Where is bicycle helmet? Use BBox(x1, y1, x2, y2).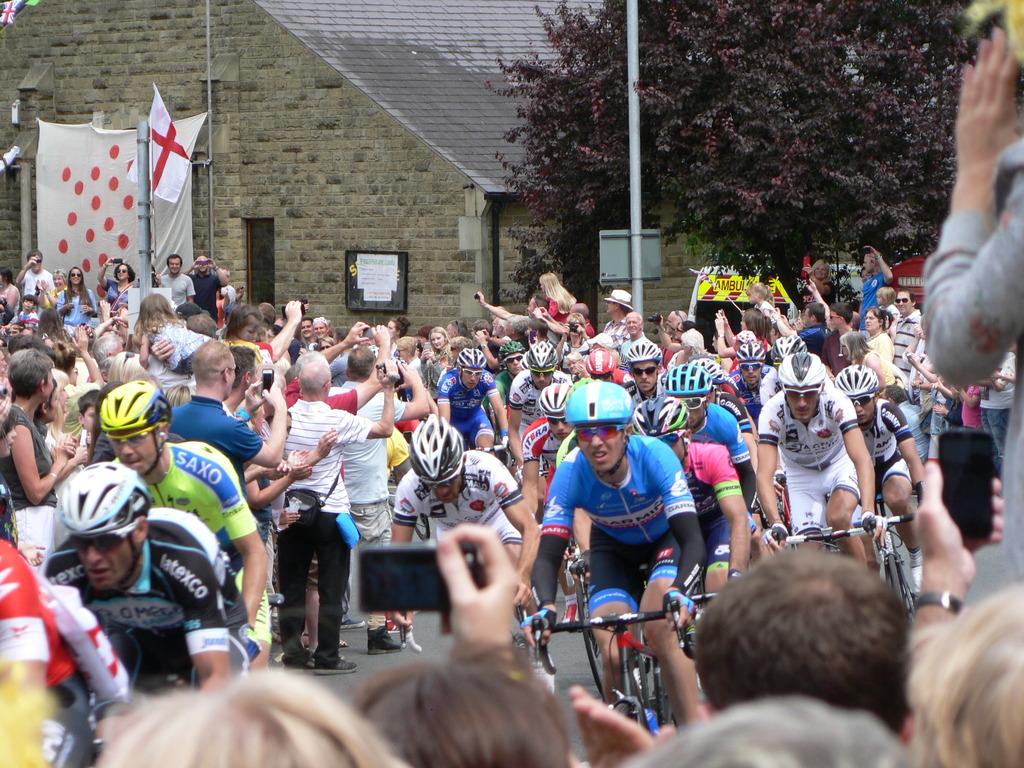
BBox(458, 349, 486, 371).
